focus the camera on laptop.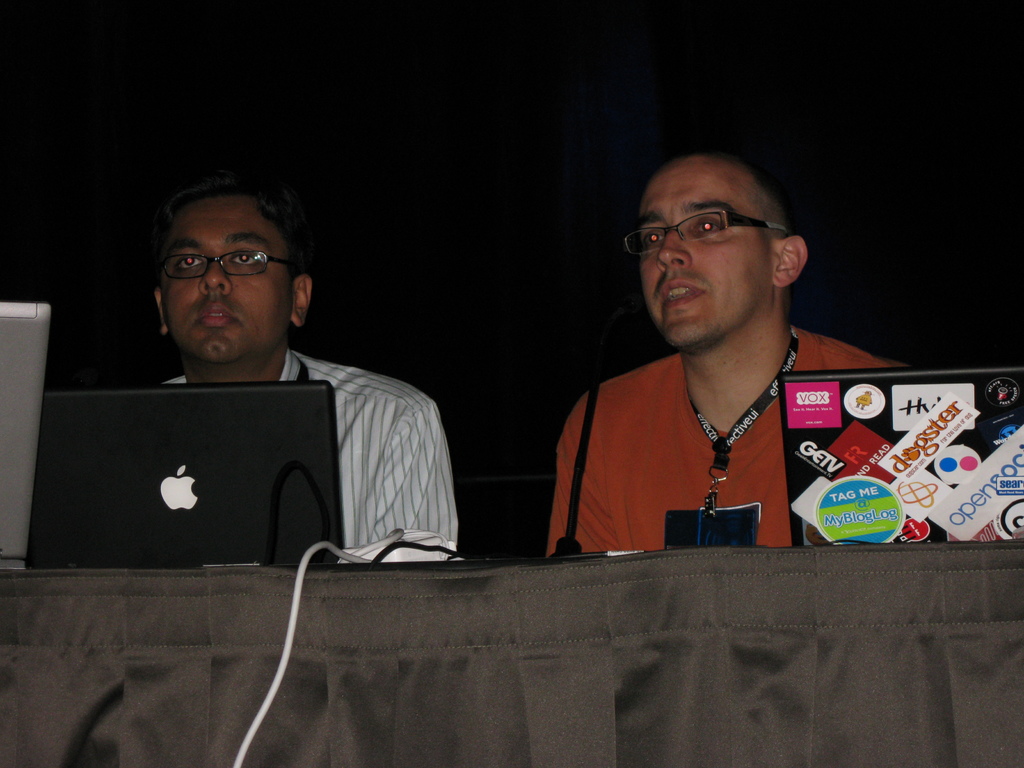
Focus region: x1=0 y1=296 x2=50 y2=573.
